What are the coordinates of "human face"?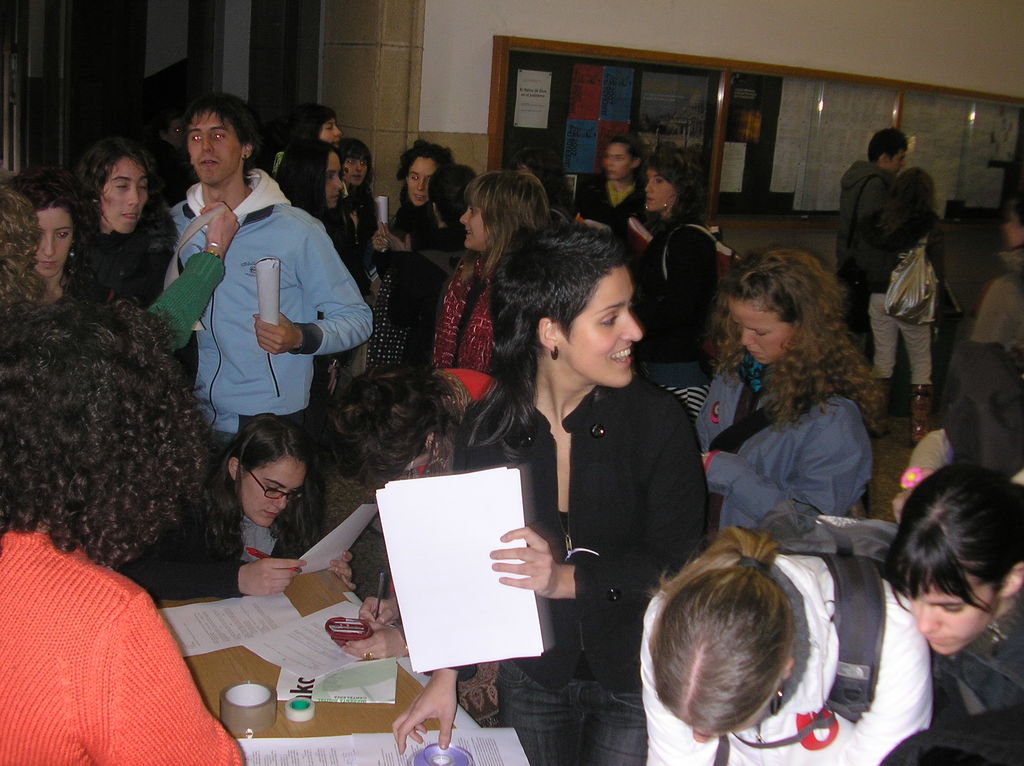
select_region(241, 461, 305, 531).
